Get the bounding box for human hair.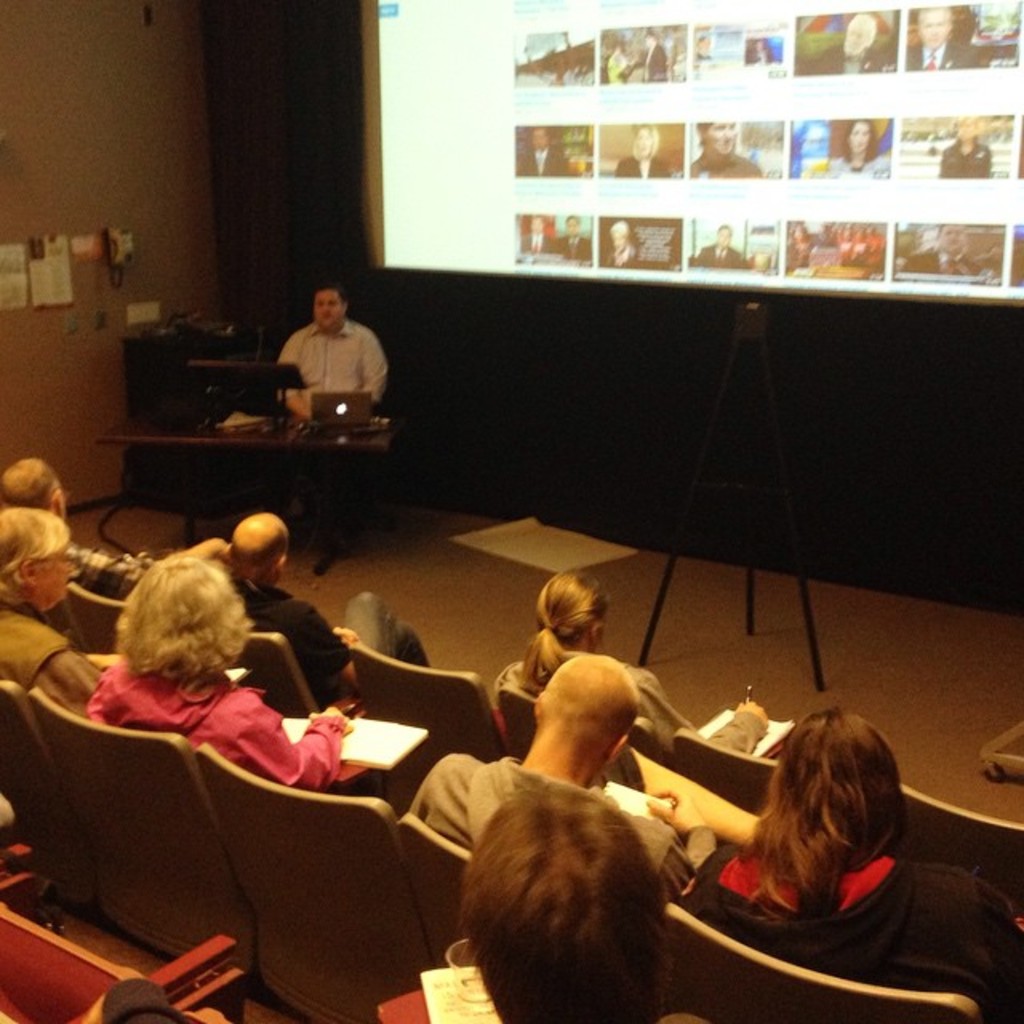
bbox=[0, 501, 67, 603].
